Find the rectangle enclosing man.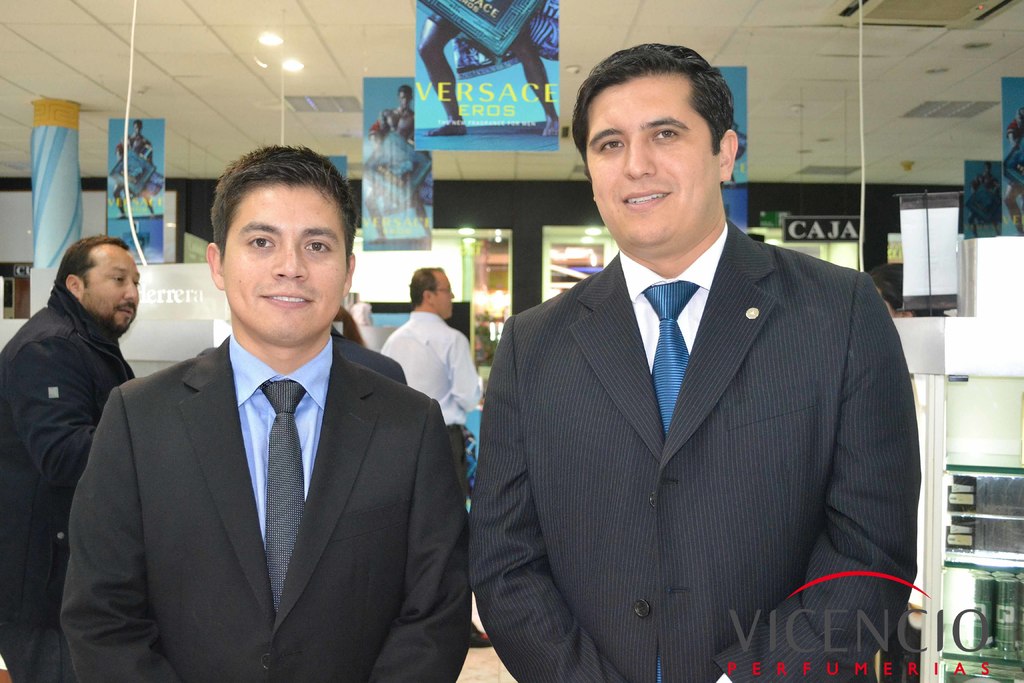
365,86,435,240.
